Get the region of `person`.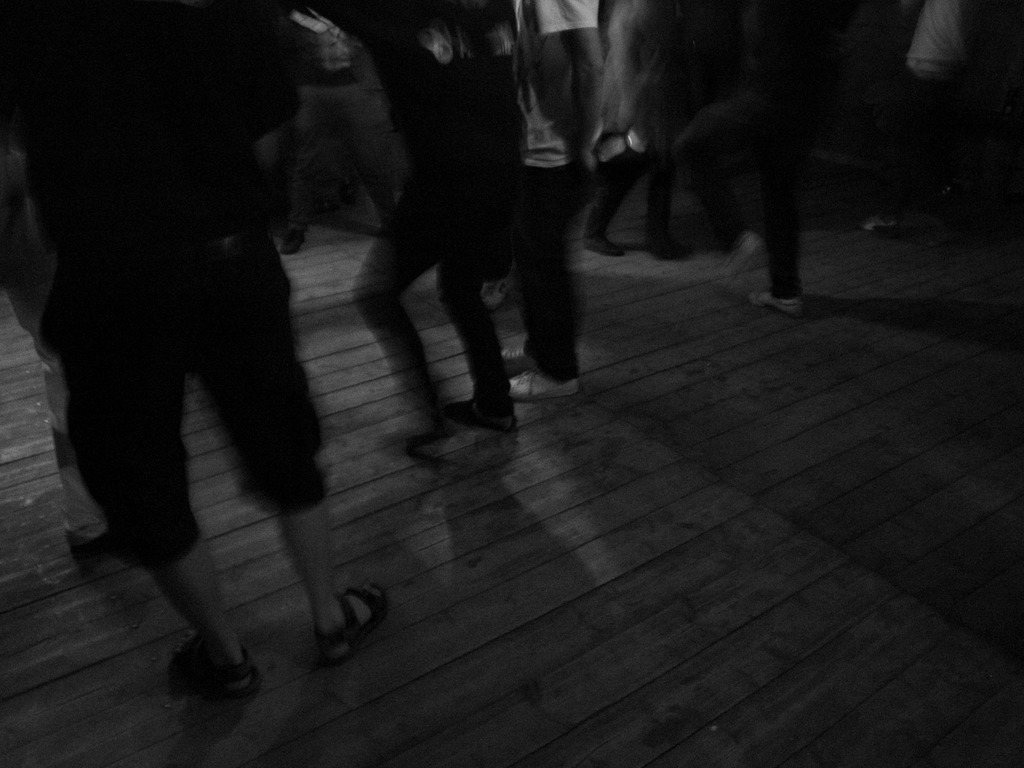
[690,0,830,315].
